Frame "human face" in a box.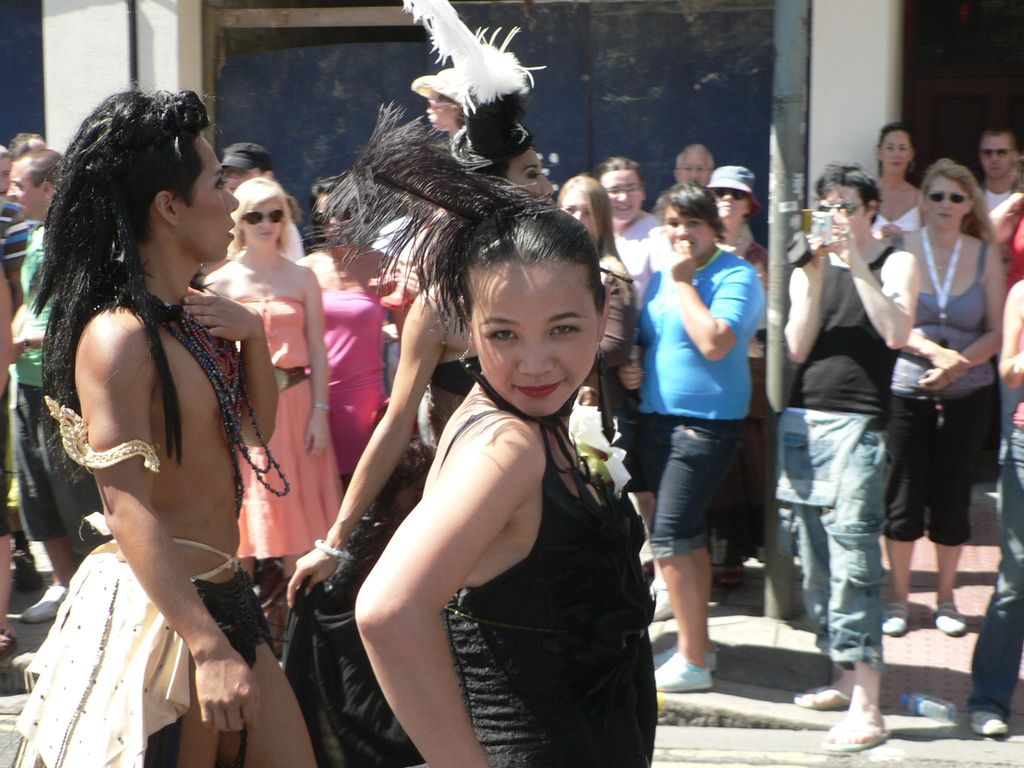
region(712, 187, 742, 216).
